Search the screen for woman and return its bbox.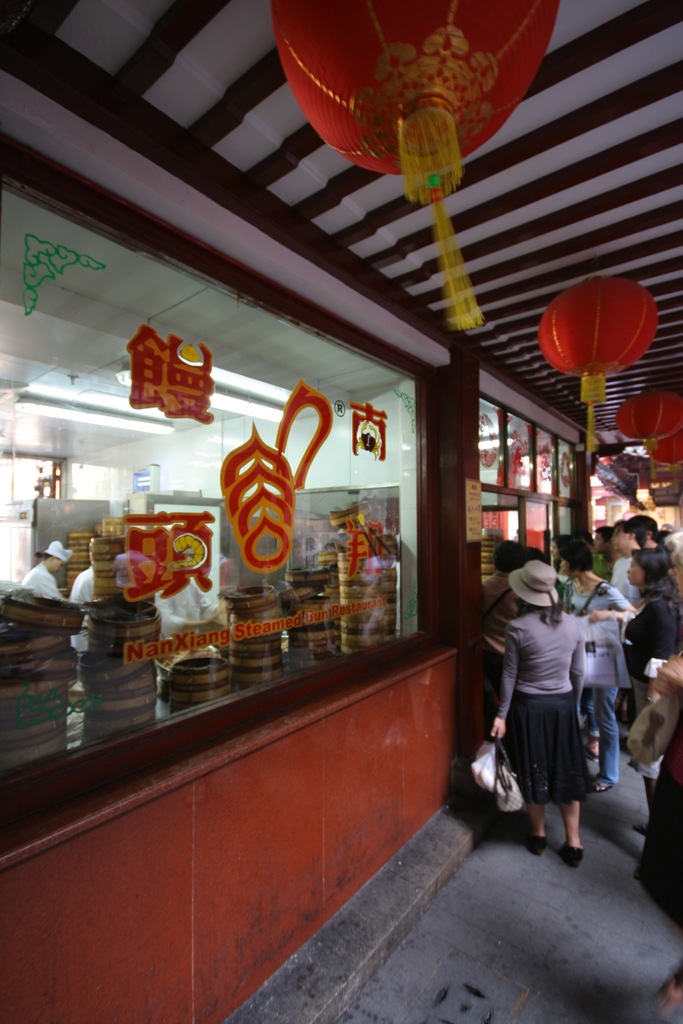
Found: 555:550:646:794.
